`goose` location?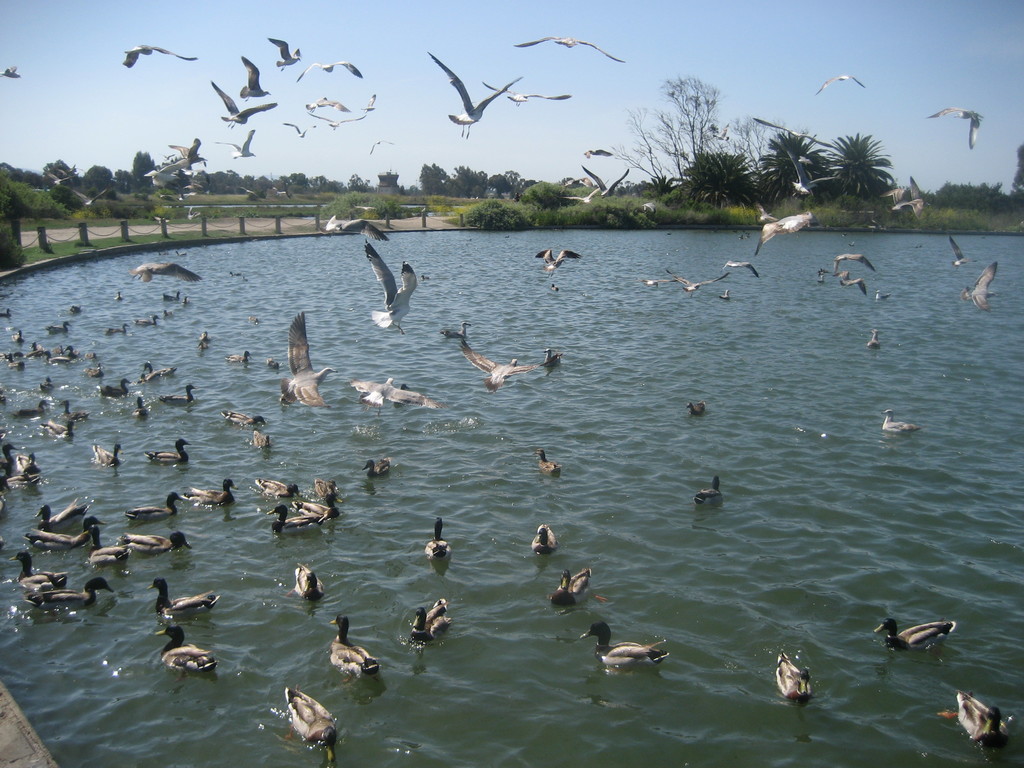
left=106, top=323, right=127, bottom=338
